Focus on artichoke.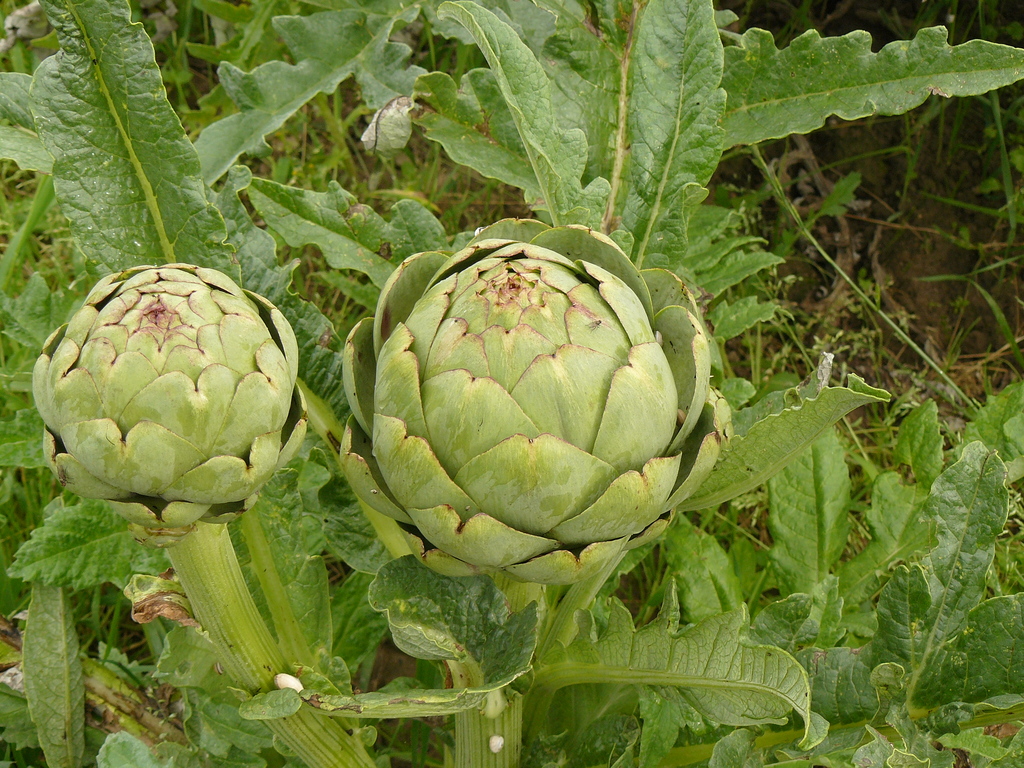
Focused at left=337, top=214, right=731, bottom=586.
